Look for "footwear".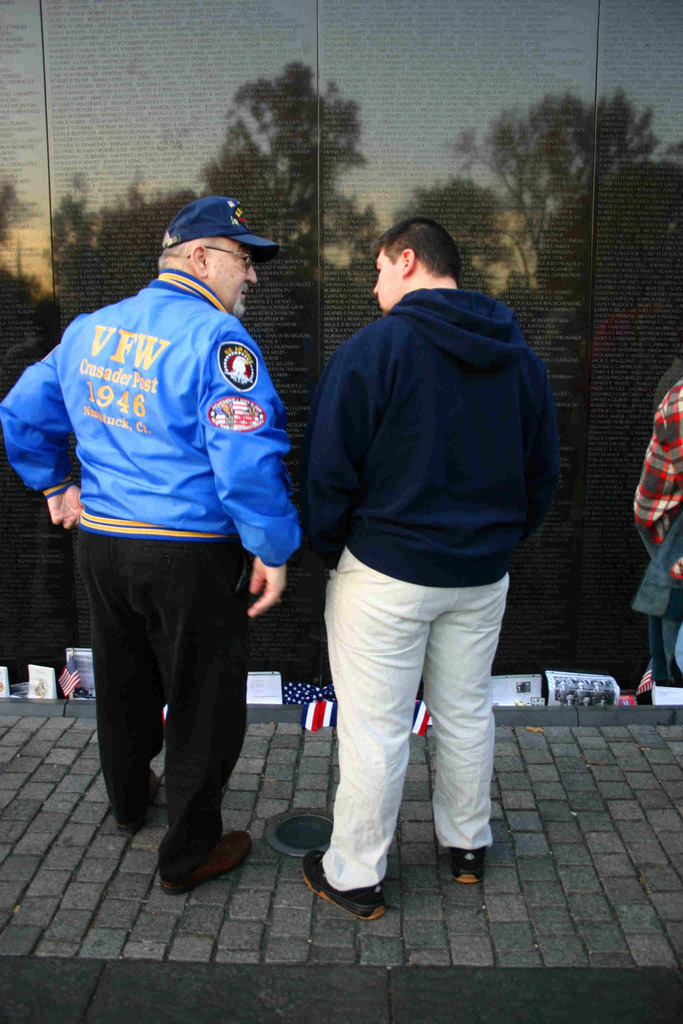
Found: box(164, 830, 253, 899).
